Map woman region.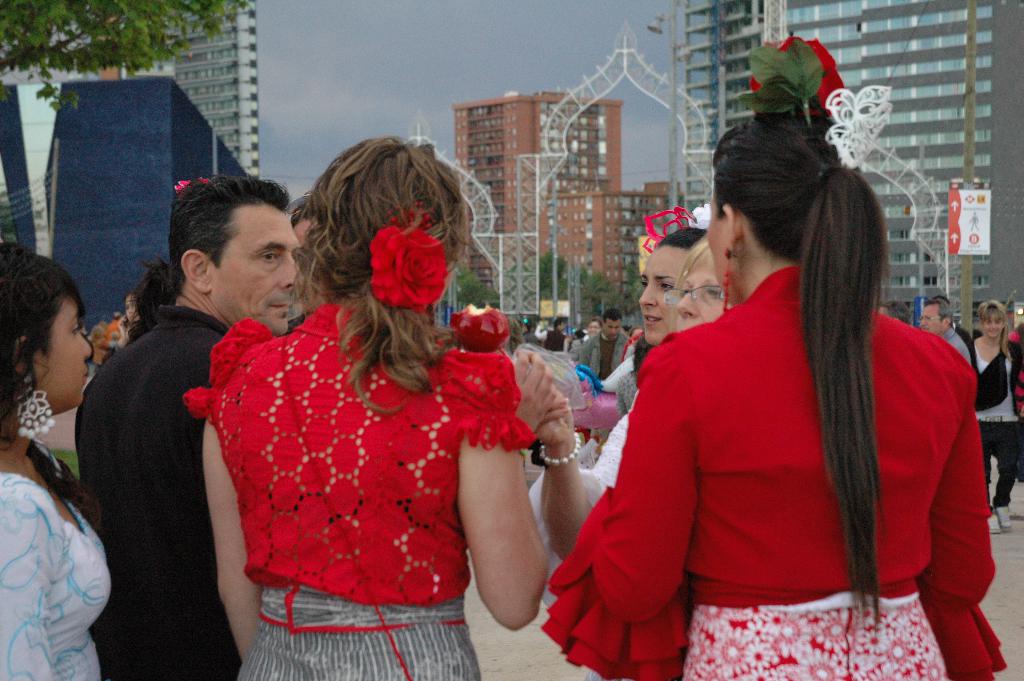
Mapped to pyautogui.locateOnScreen(618, 221, 721, 422).
